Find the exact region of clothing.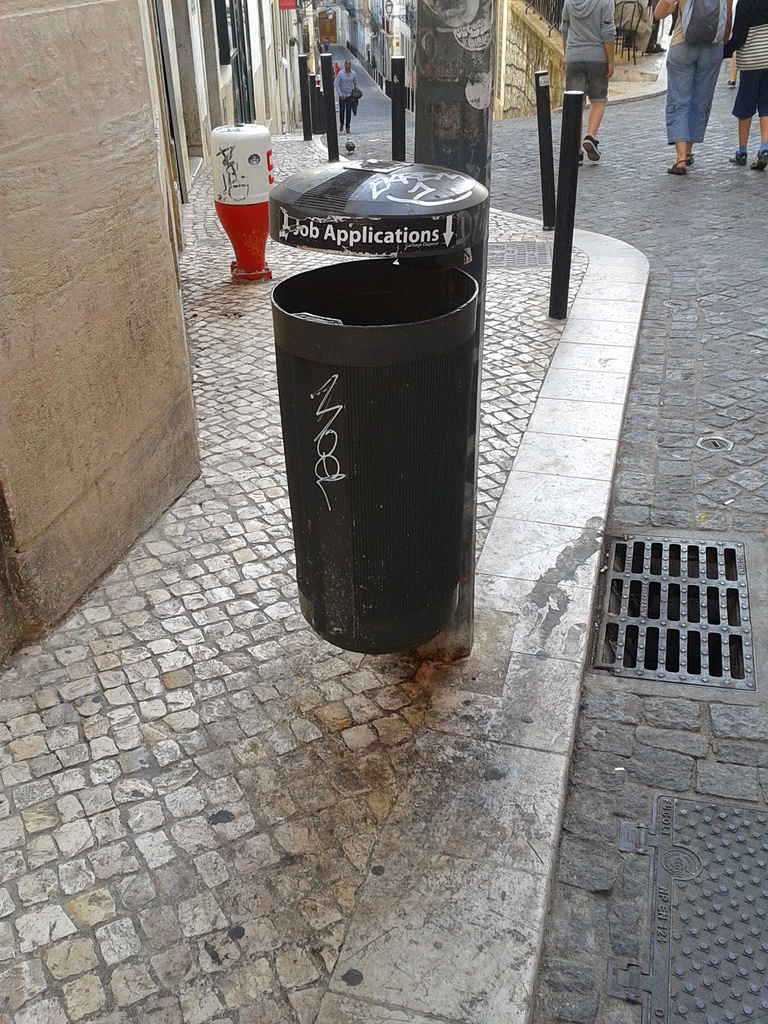
Exact region: 719, 0, 767, 118.
